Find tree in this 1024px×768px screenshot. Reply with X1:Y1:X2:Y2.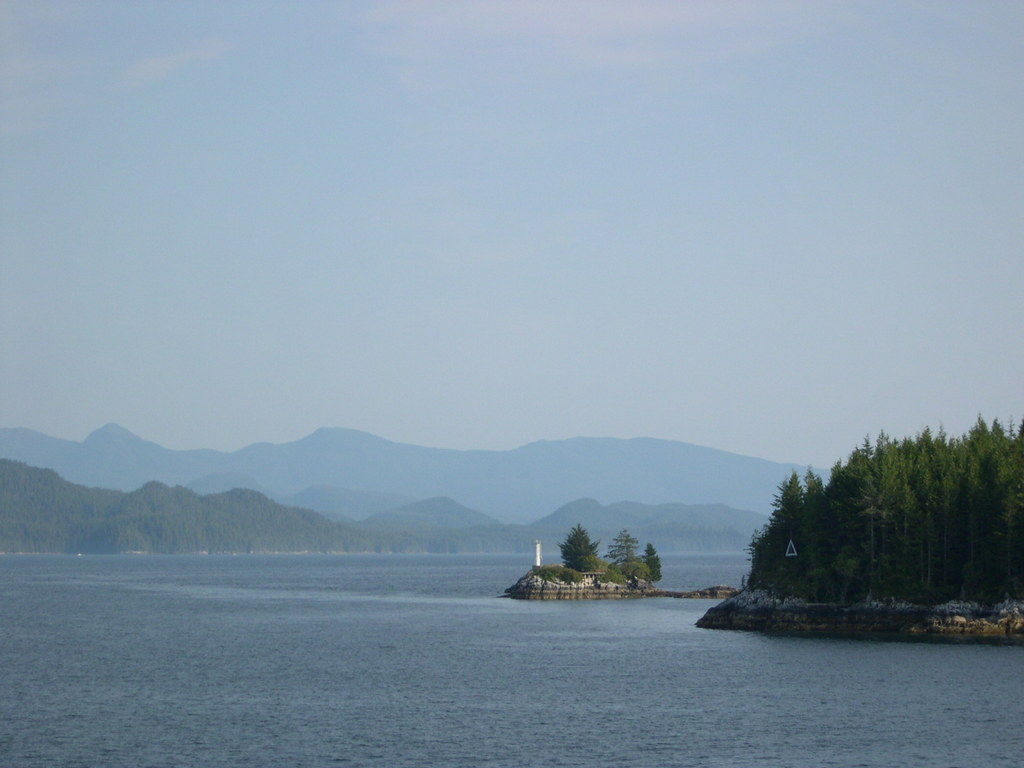
644:538:662:580.
